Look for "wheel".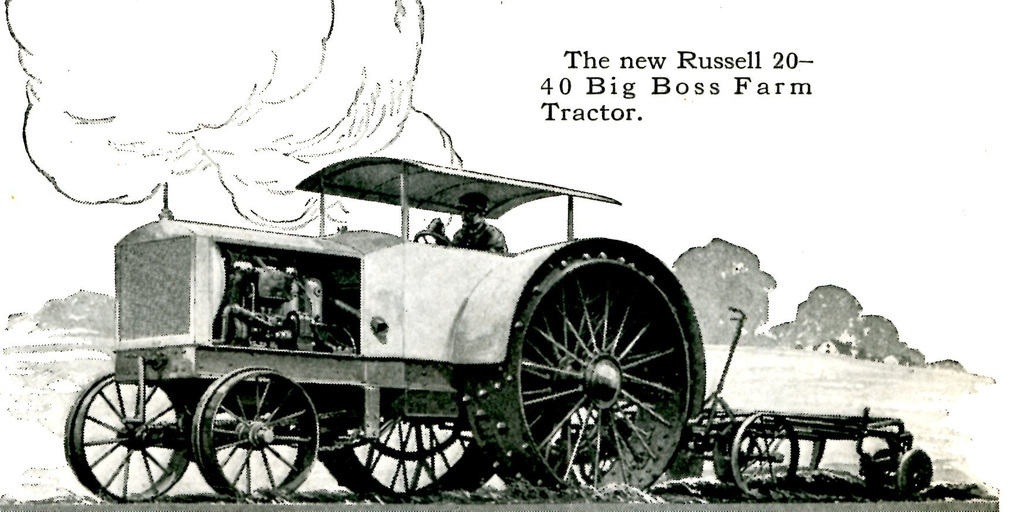
Found: (left=320, top=381, right=494, bottom=508).
